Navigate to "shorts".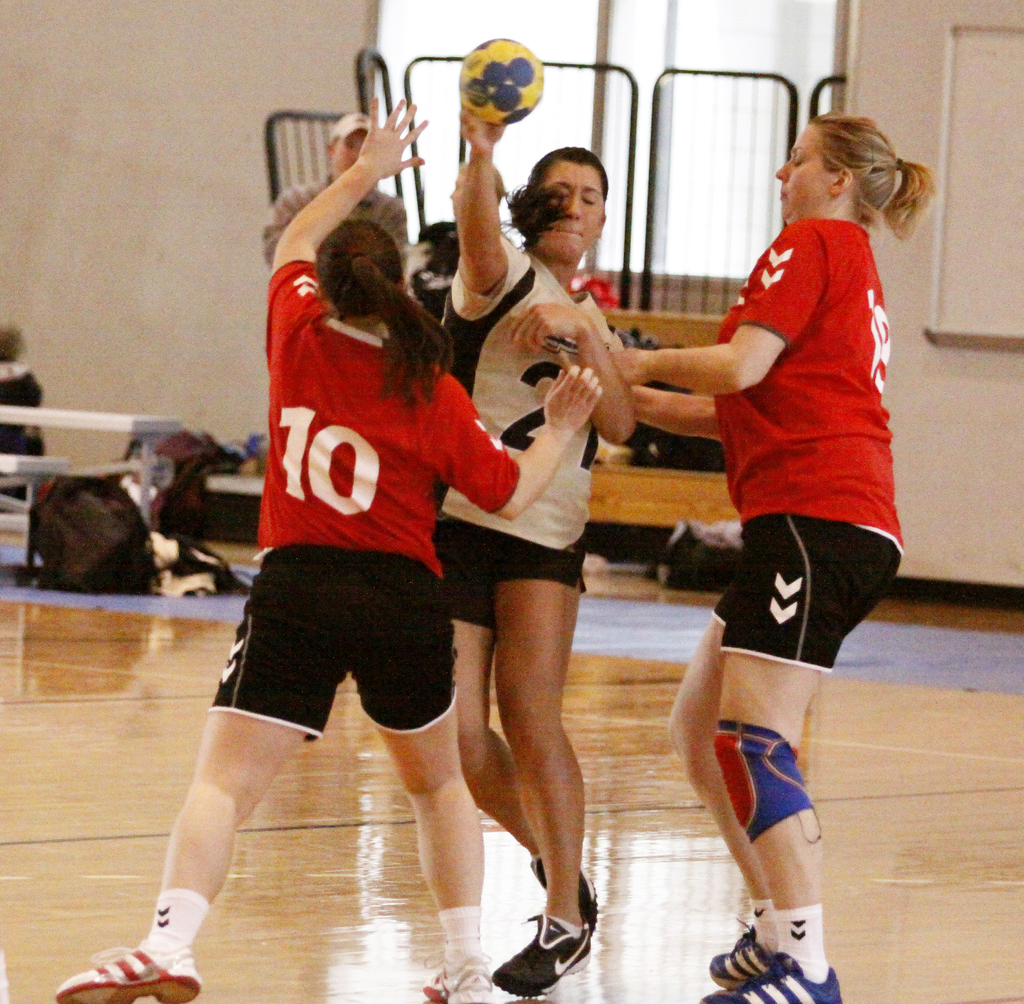
Navigation target: 703:517:899:671.
